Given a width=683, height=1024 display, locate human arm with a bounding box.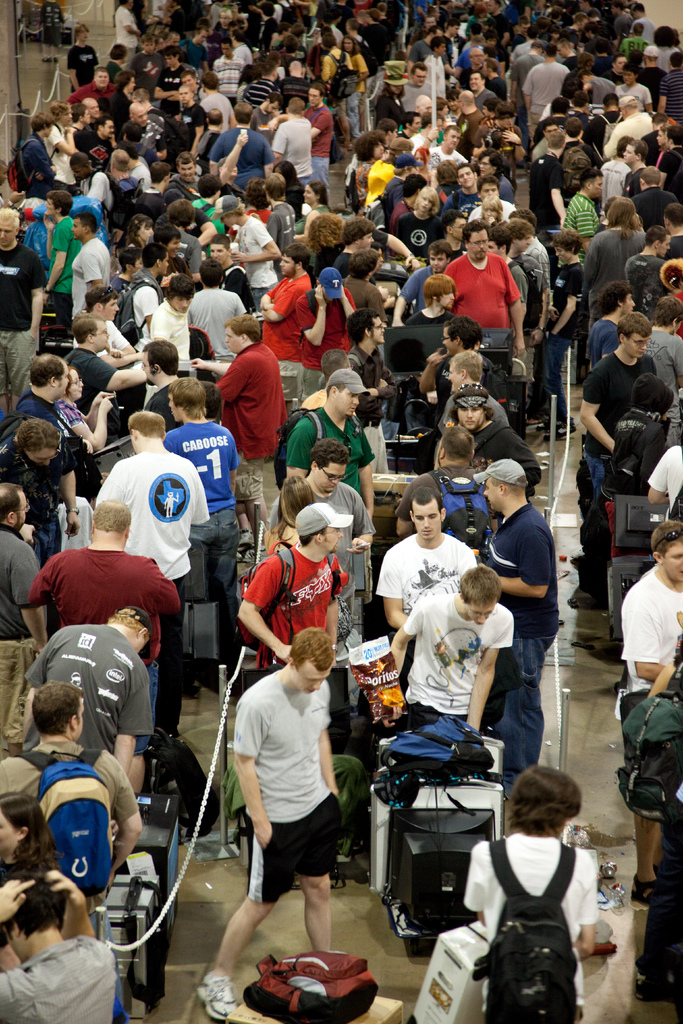
Located: {"x1": 164, "y1": 96, "x2": 182, "y2": 103}.
